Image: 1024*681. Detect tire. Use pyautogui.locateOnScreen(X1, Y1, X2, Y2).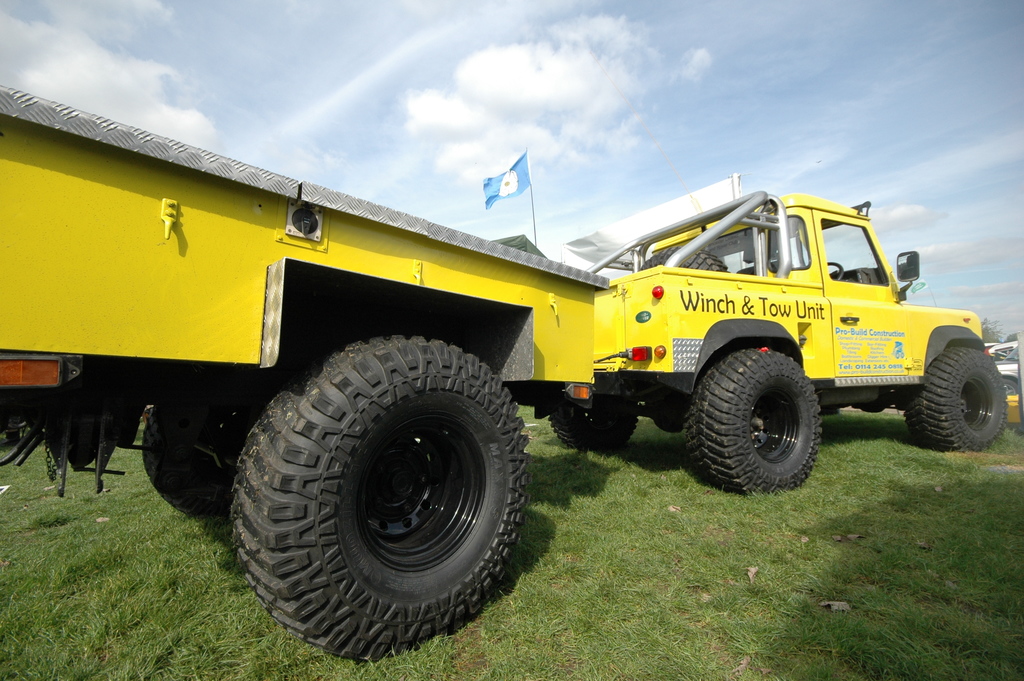
pyautogui.locateOnScreen(141, 389, 228, 524).
